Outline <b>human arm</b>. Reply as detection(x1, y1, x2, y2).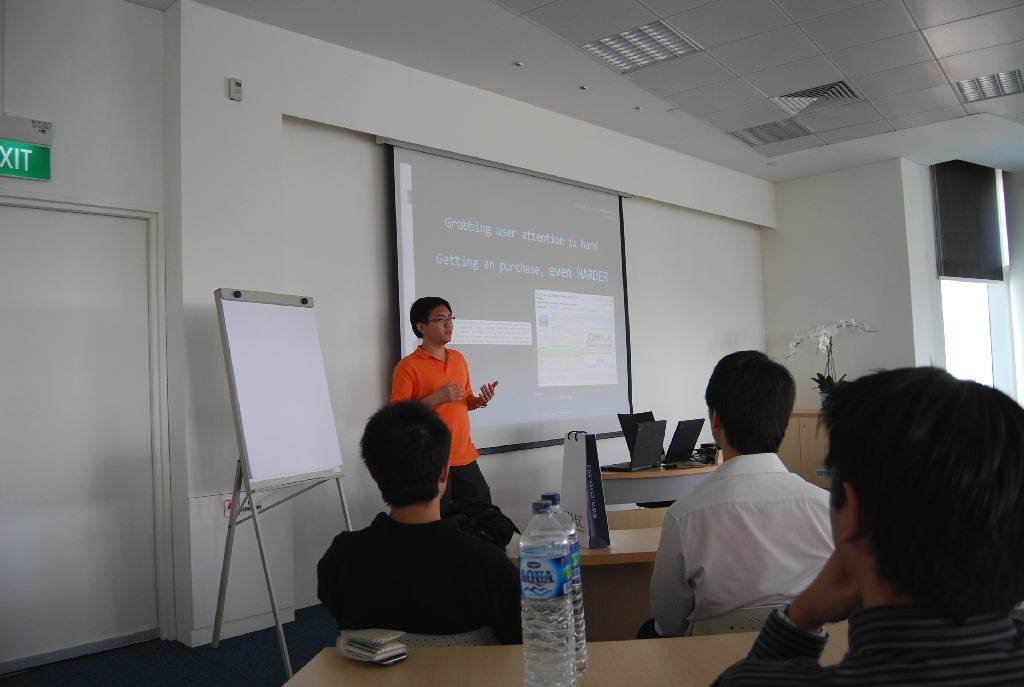
detection(464, 358, 507, 413).
